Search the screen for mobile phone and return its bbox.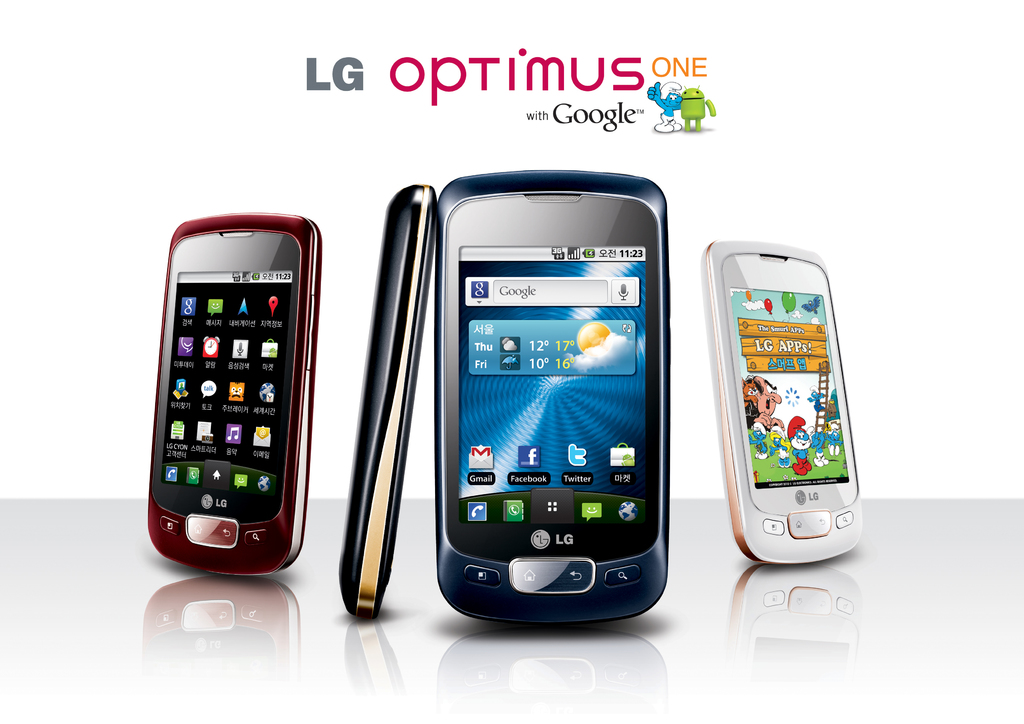
Found: (698, 234, 865, 568).
